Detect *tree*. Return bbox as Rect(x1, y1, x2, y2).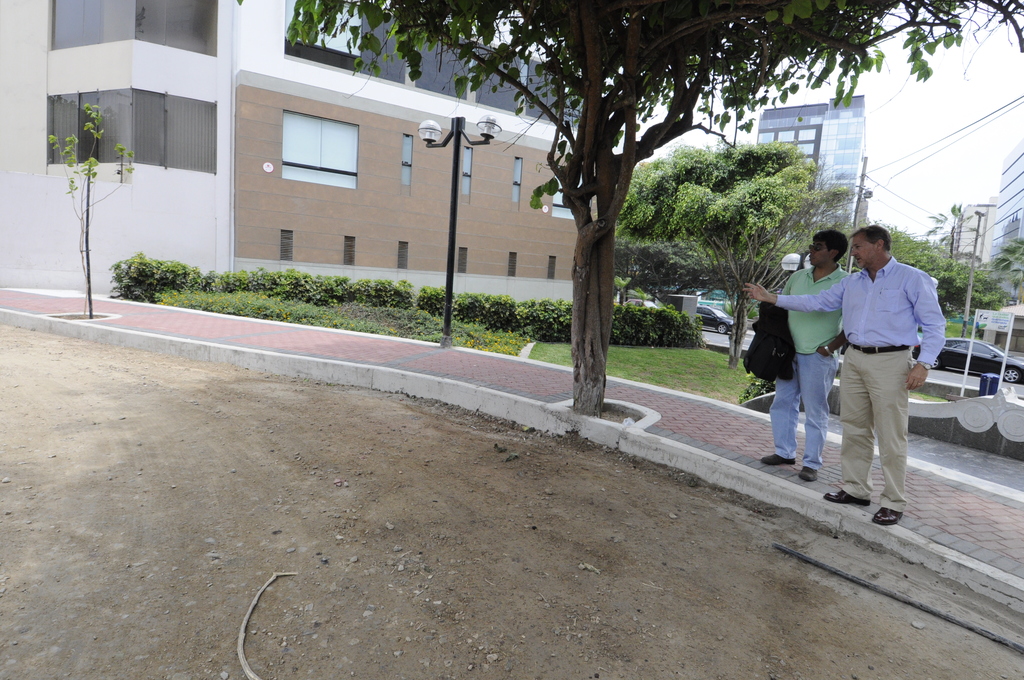
Rect(47, 103, 134, 323).
